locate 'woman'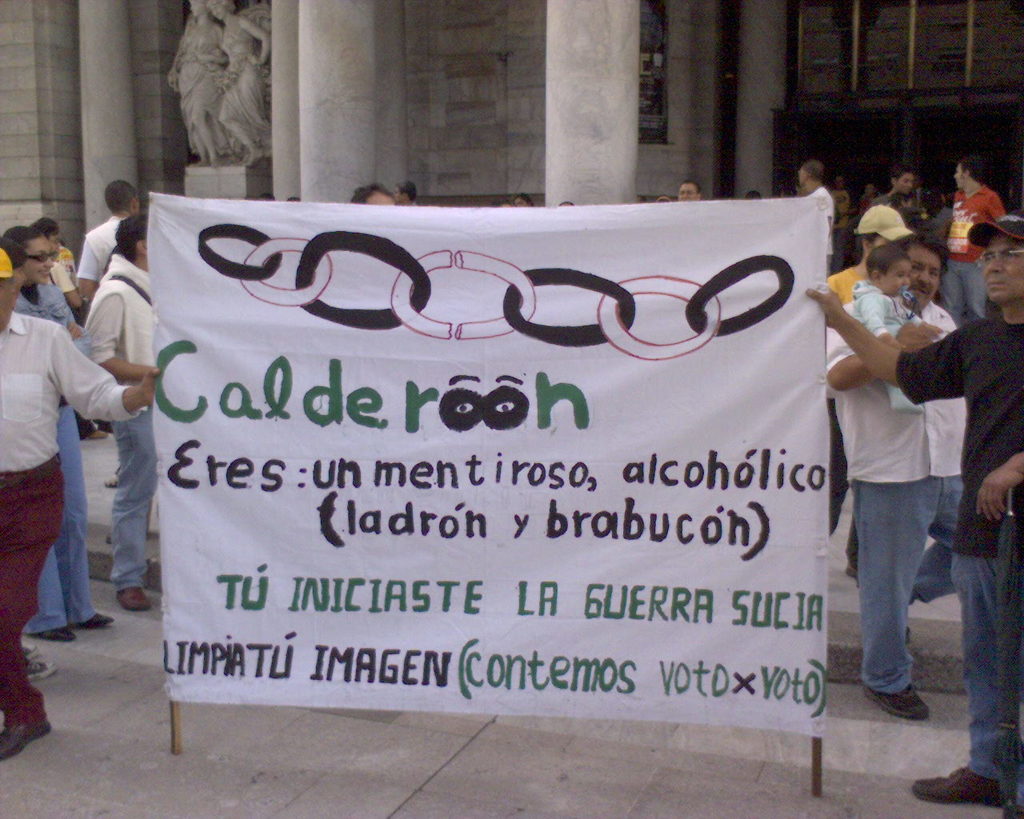
{"x1": 2, "y1": 226, "x2": 109, "y2": 639}
